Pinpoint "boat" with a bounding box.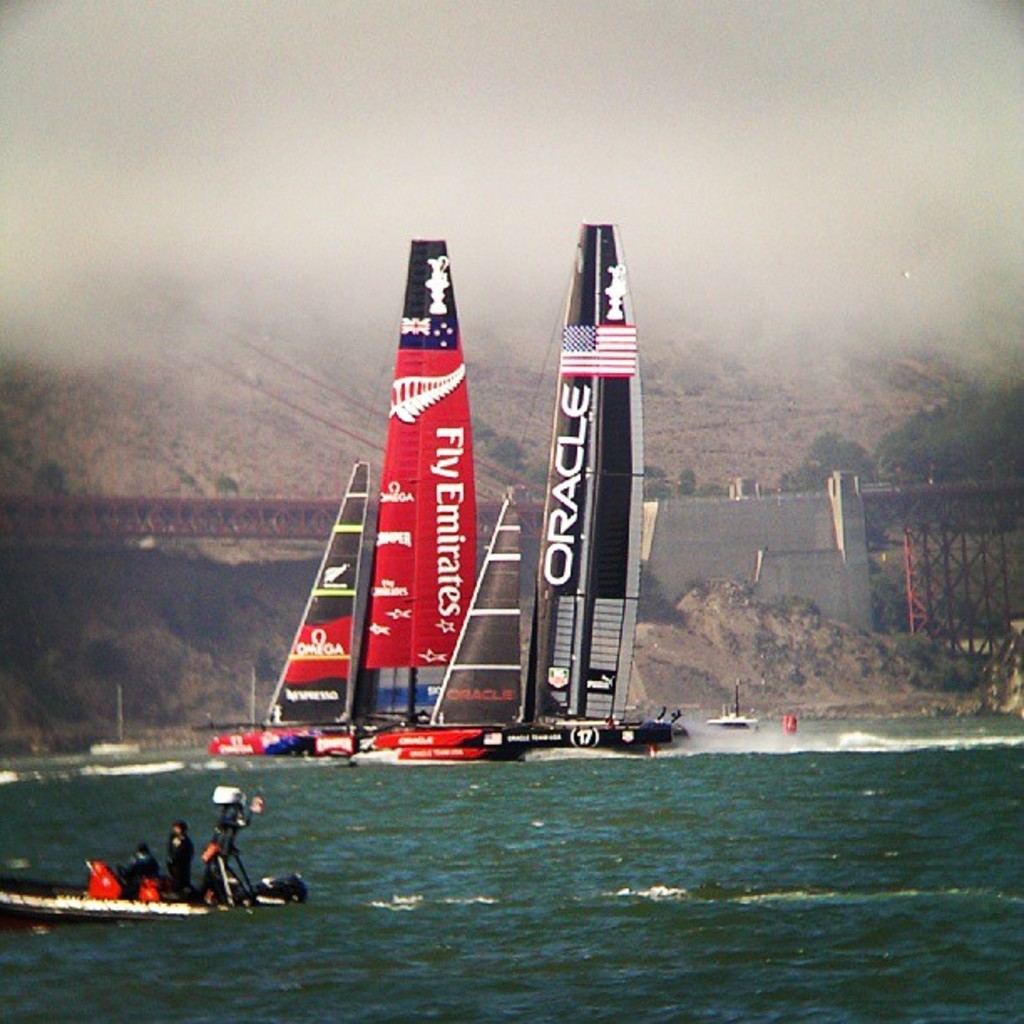
(0,790,246,914).
